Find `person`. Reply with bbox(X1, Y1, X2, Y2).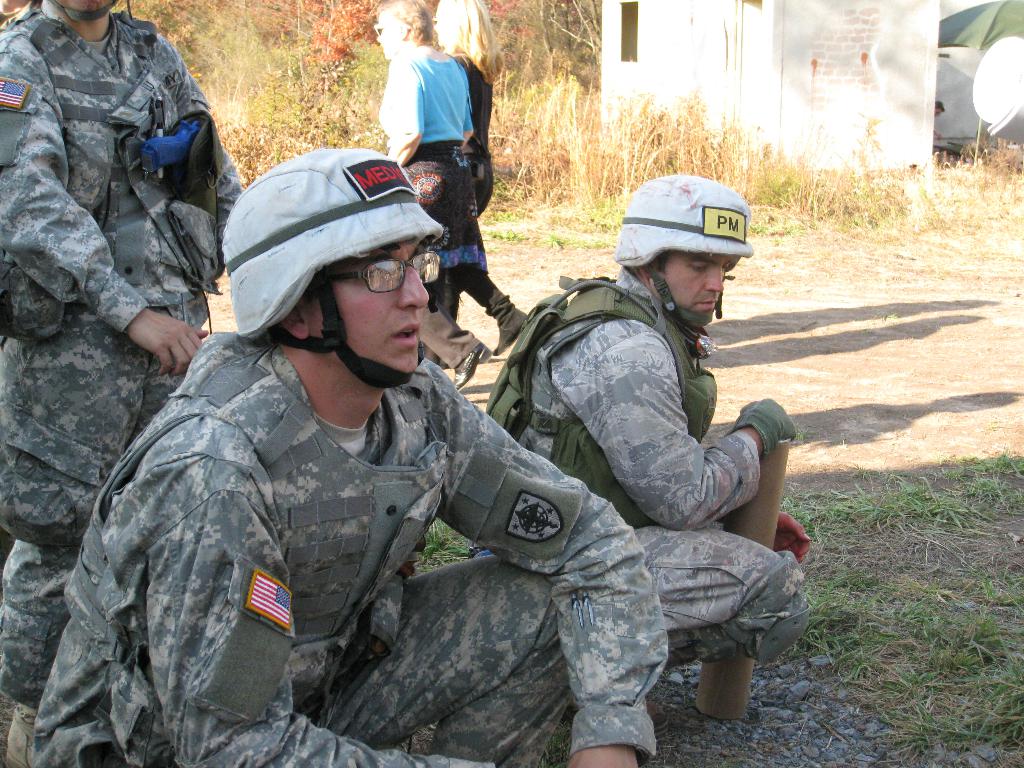
bbox(929, 103, 943, 140).
